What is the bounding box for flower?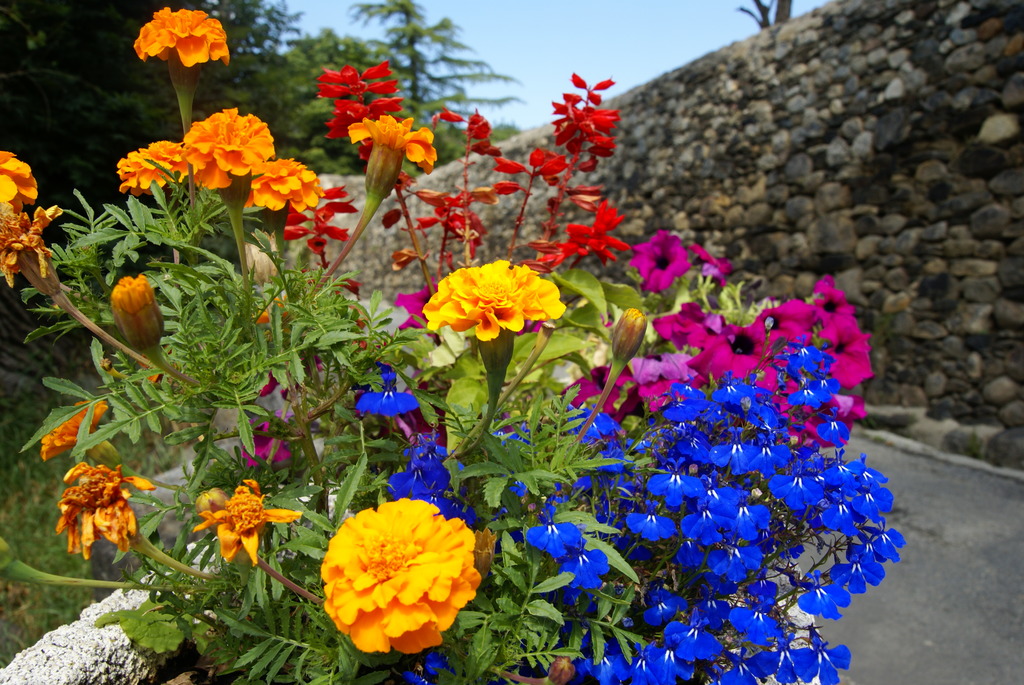
l=360, t=366, r=416, b=415.
